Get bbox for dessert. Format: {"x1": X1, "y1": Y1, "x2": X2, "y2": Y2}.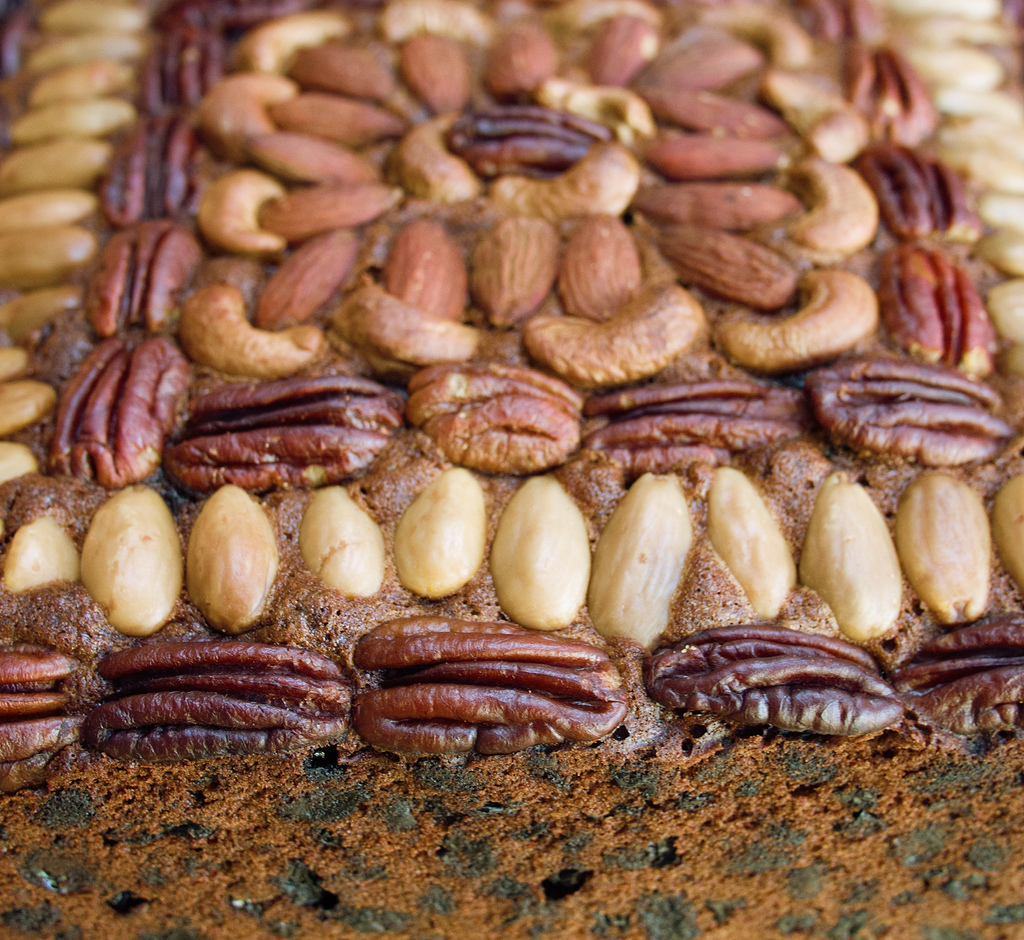
{"x1": 68, "y1": 328, "x2": 121, "y2": 467}.
